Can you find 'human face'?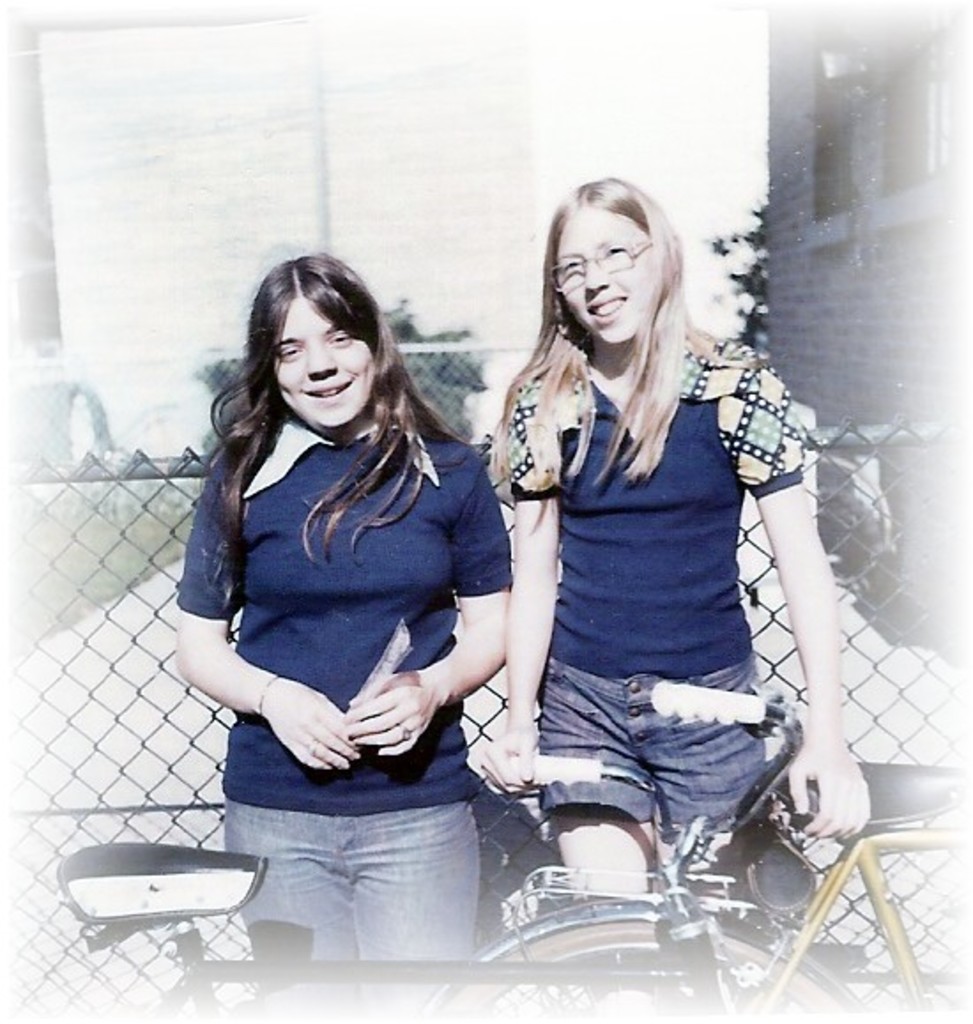
Yes, bounding box: 271 292 377 426.
